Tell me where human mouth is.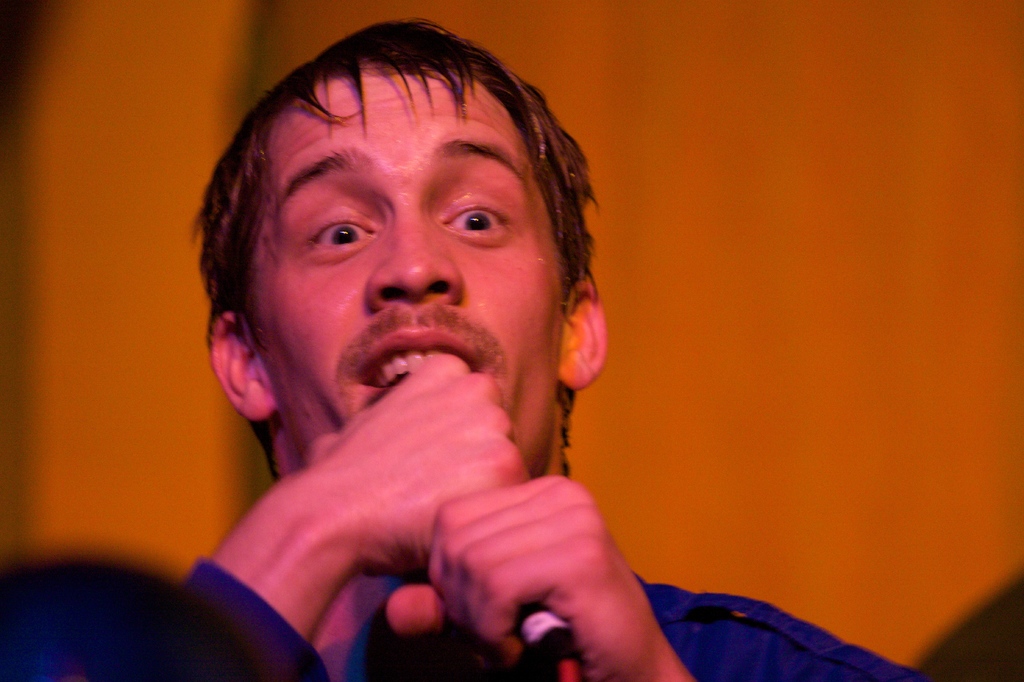
human mouth is at crop(337, 323, 509, 400).
